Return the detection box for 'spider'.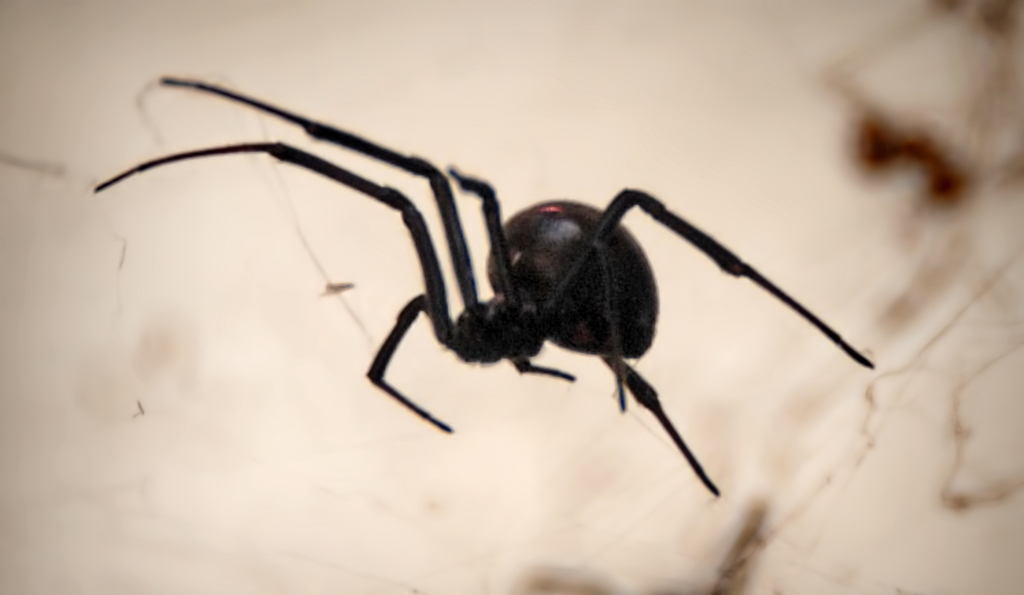
{"x1": 92, "y1": 74, "x2": 875, "y2": 497}.
